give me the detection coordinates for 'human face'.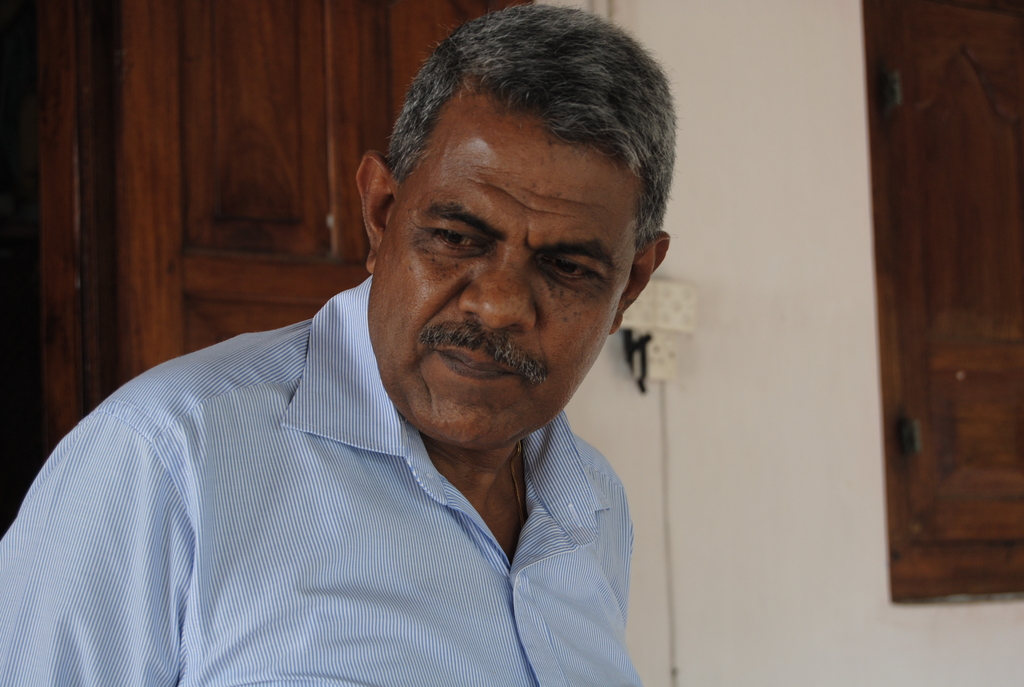
370,97,641,454.
